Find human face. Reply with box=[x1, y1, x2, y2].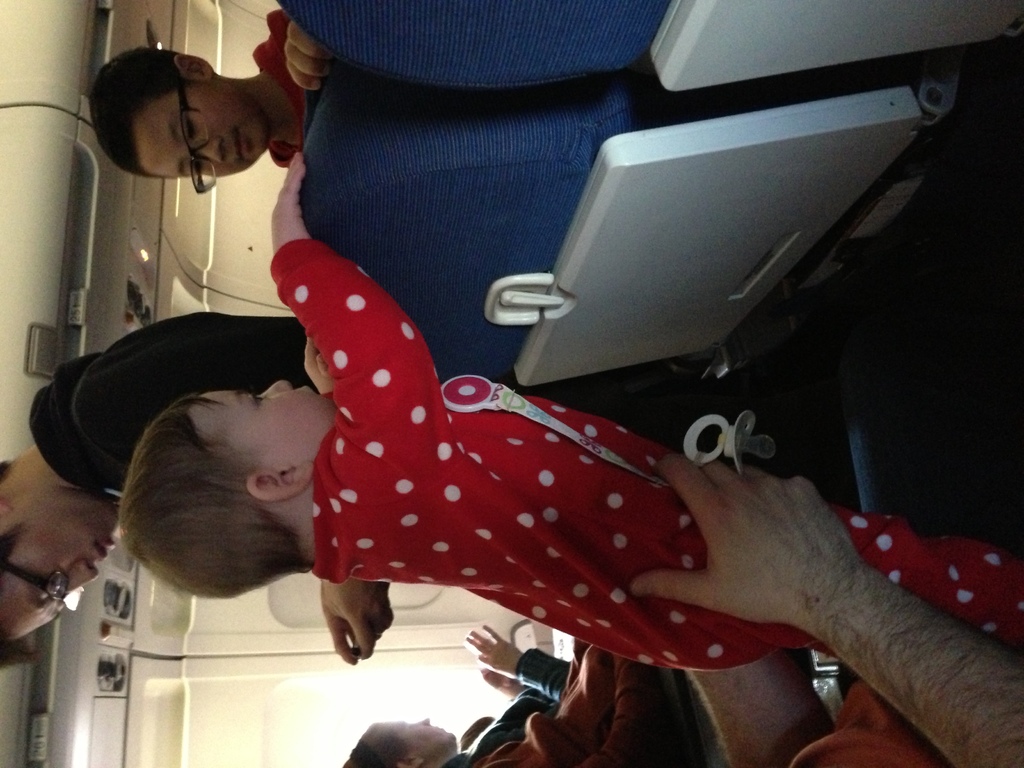
box=[4, 506, 123, 638].
